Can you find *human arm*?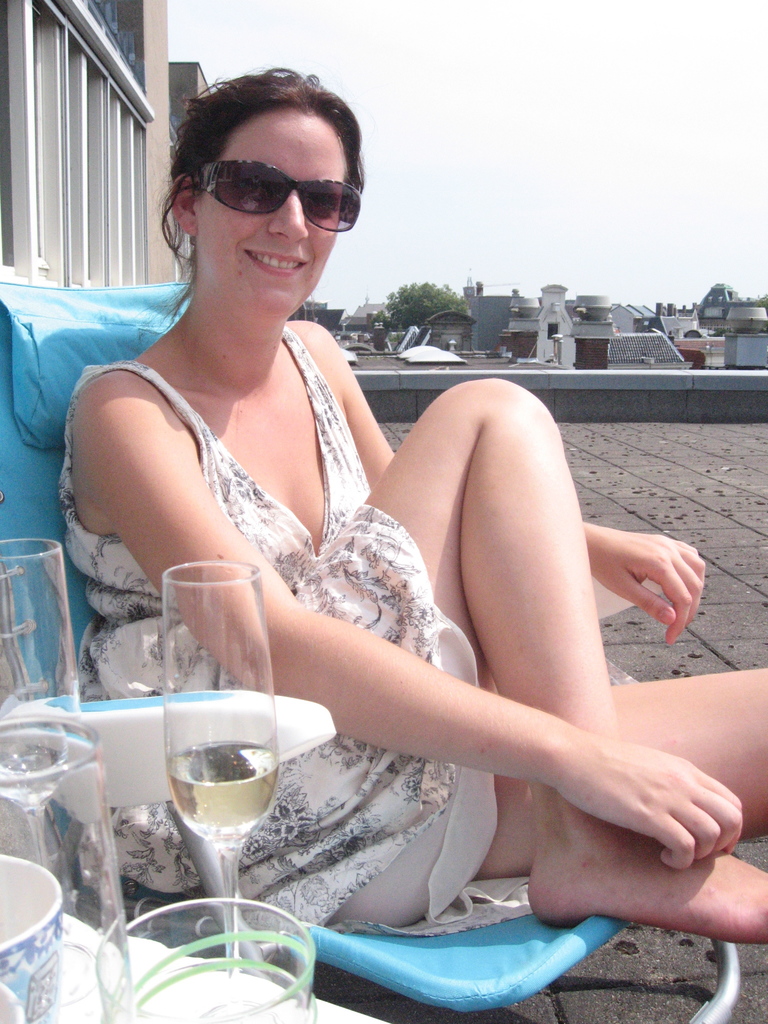
Yes, bounding box: detection(74, 371, 753, 872).
